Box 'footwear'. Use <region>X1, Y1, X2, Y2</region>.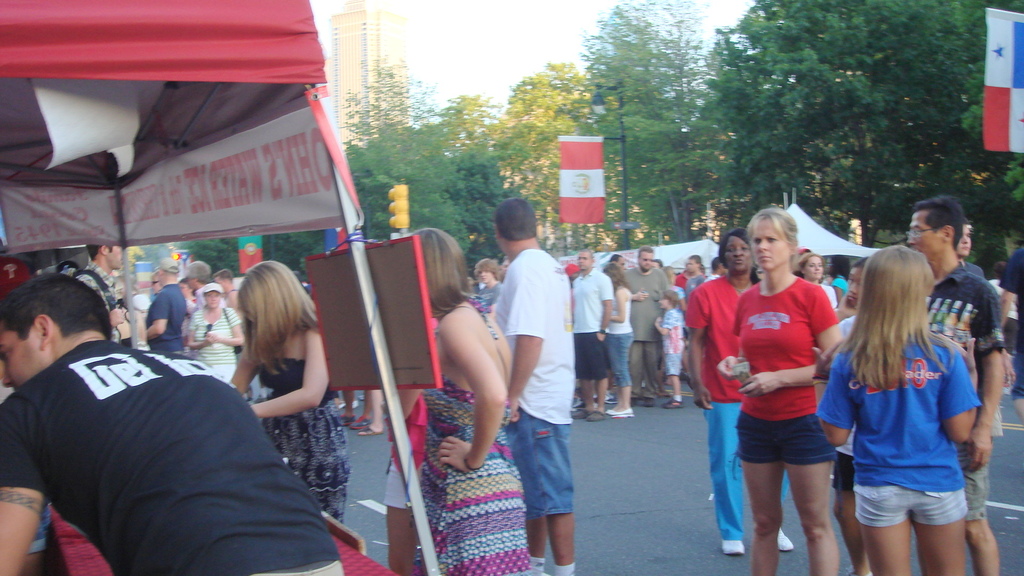
<region>776, 529, 794, 550</region>.
